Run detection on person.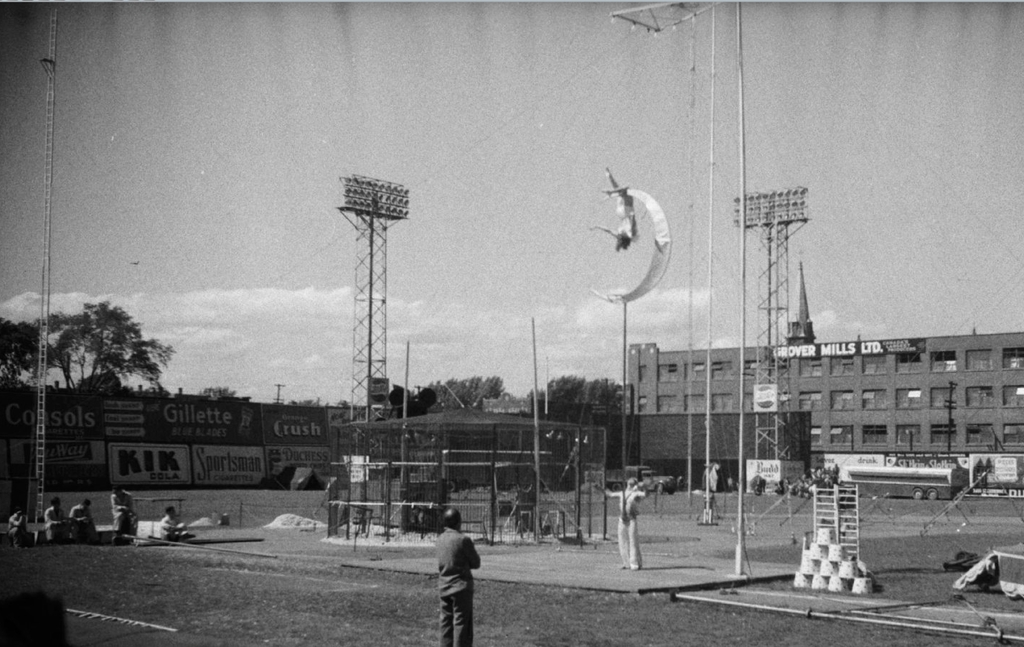
Result: 606, 475, 649, 574.
